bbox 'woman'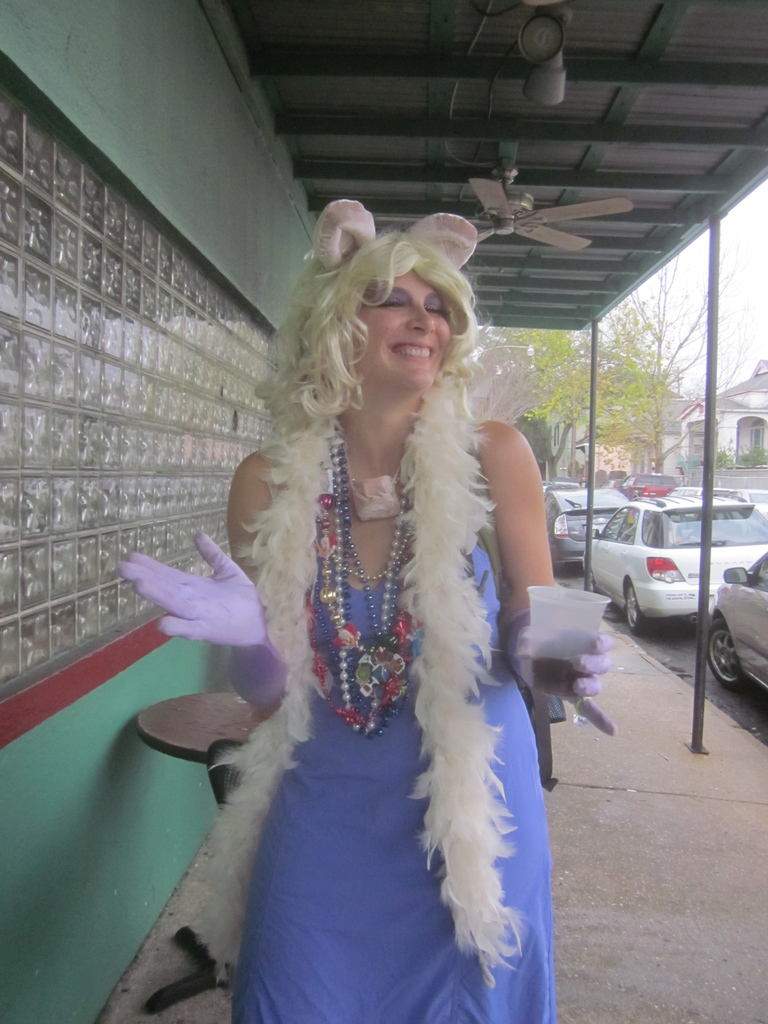
(143, 180, 587, 995)
